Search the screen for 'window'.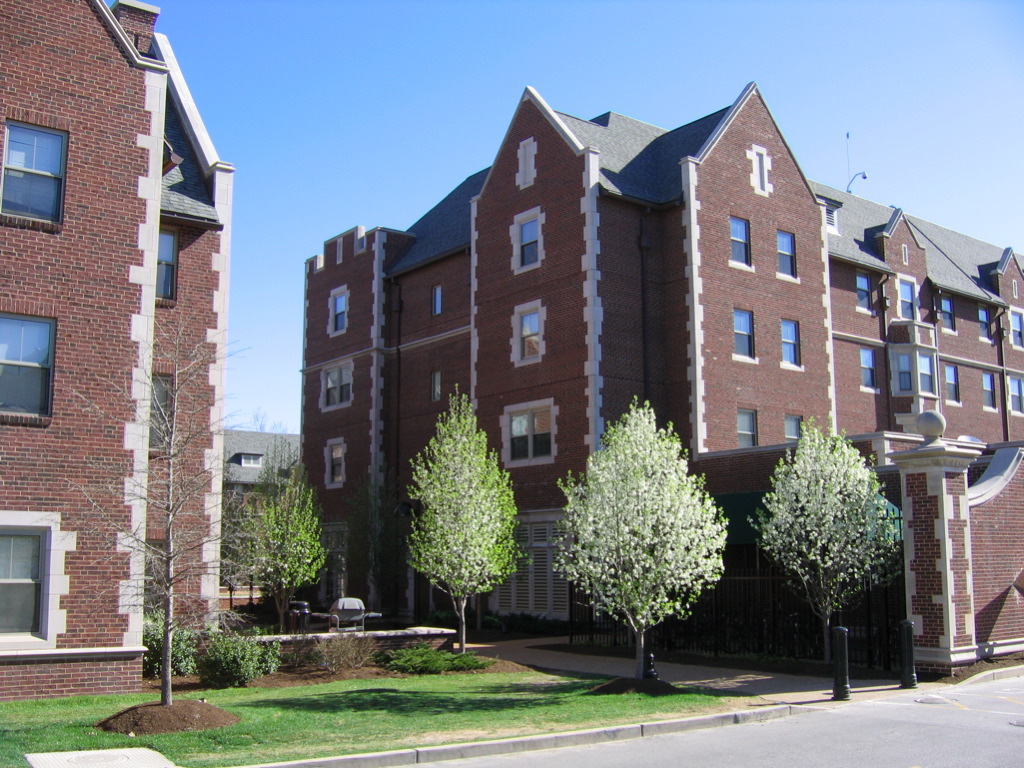
Found at detection(145, 218, 180, 301).
